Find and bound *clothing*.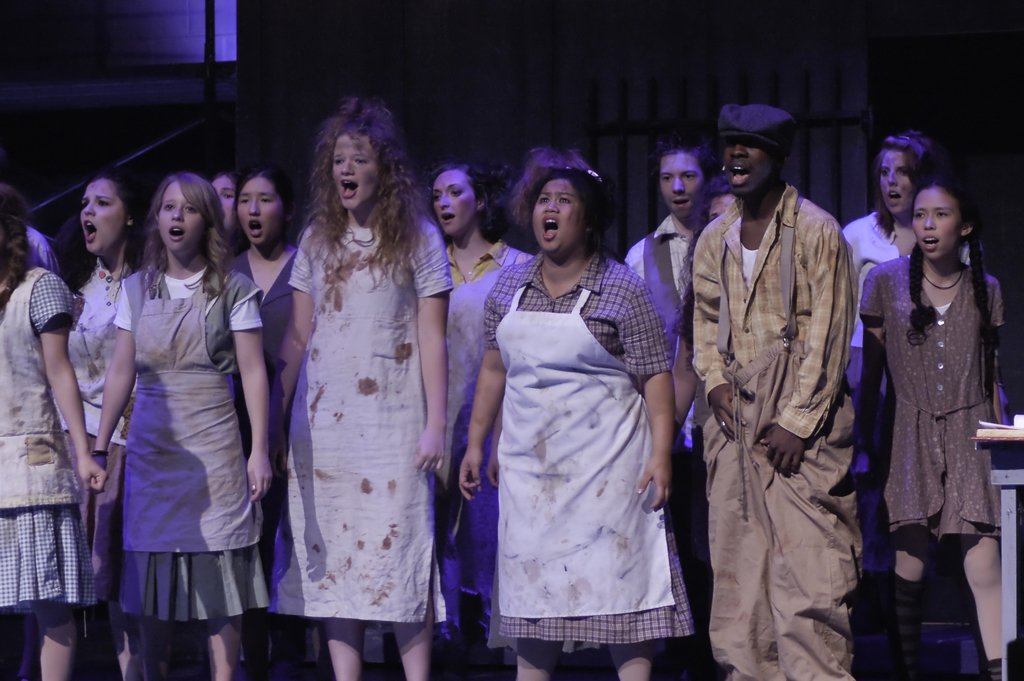
Bound: [left=837, top=200, right=979, bottom=351].
